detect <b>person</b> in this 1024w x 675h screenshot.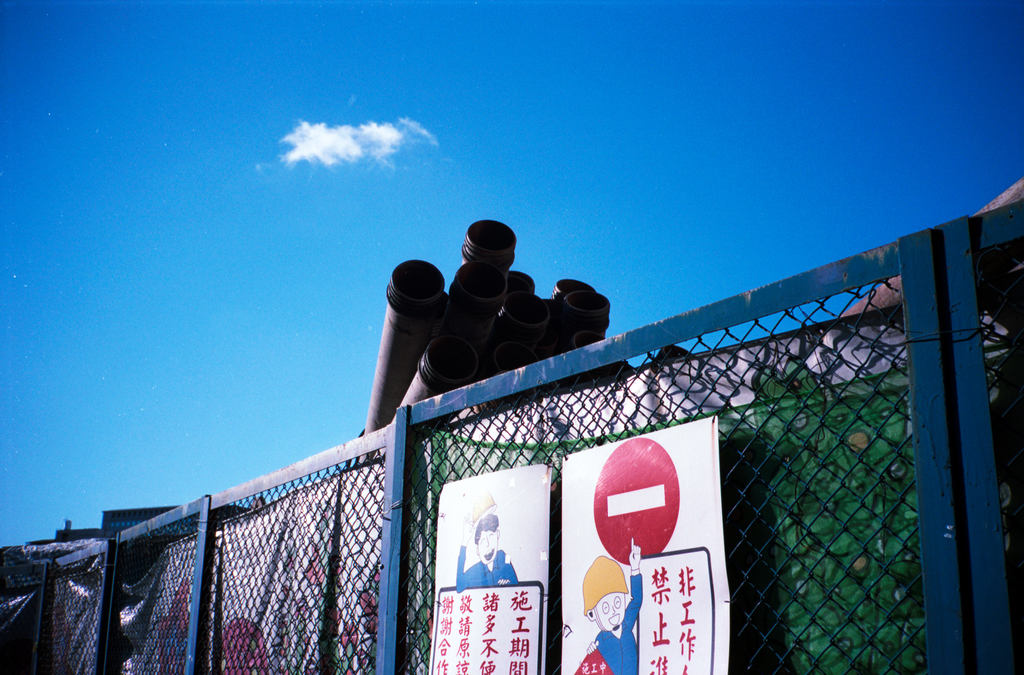
Detection: [left=447, top=482, right=518, bottom=592].
